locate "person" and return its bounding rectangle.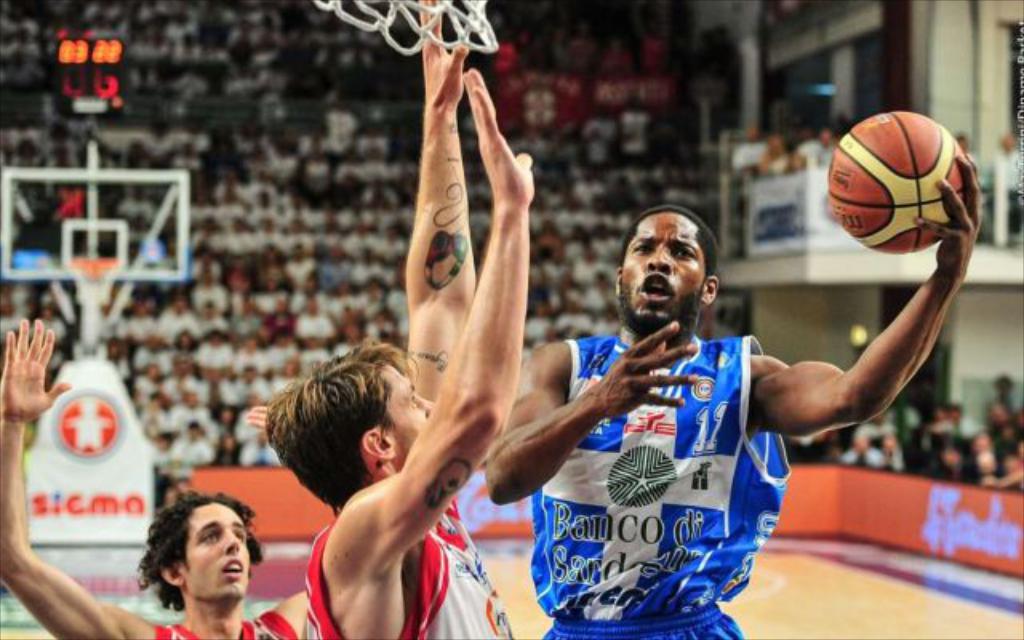
{"left": 490, "top": 150, "right": 981, "bottom": 638}.
